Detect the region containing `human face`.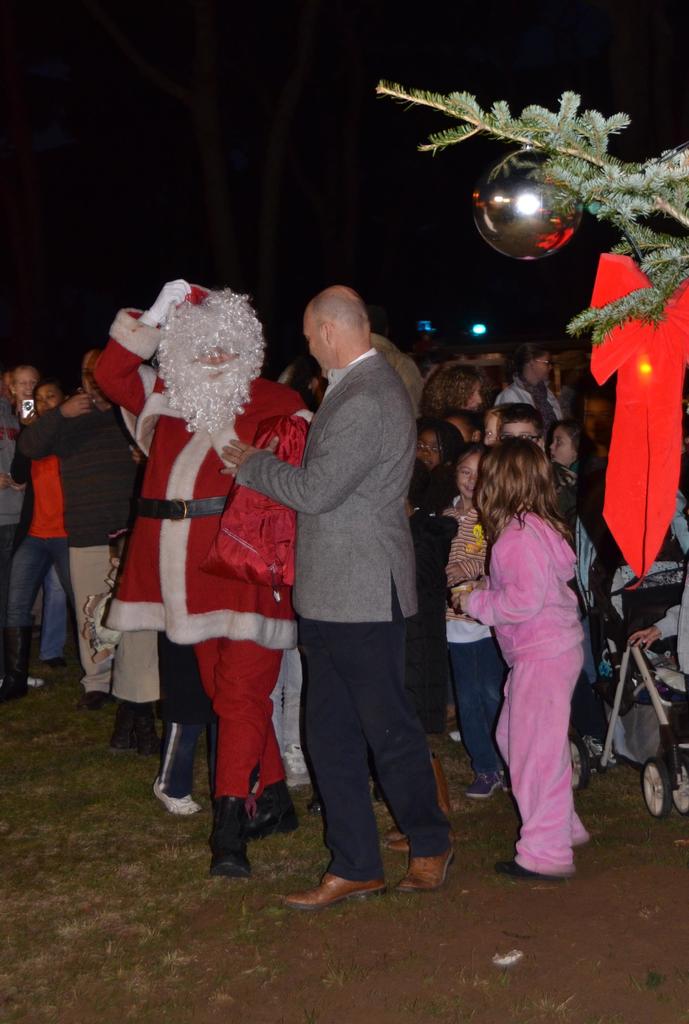
l=35, t=386, r=59, b=417.
